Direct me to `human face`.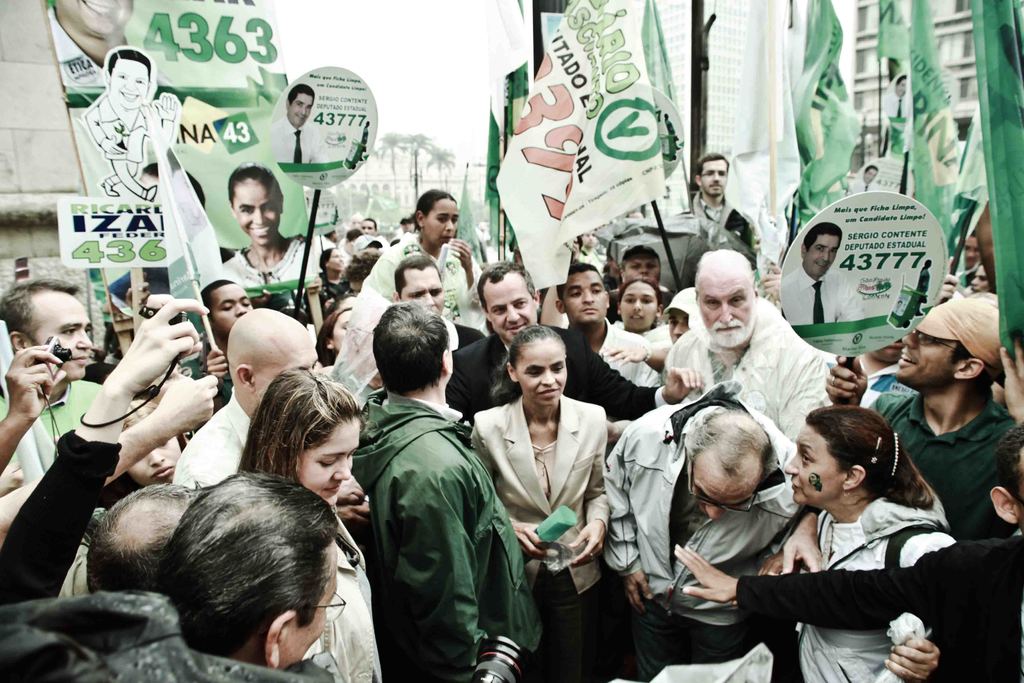
Direction: bbox=(33, 288, 101, 383).
